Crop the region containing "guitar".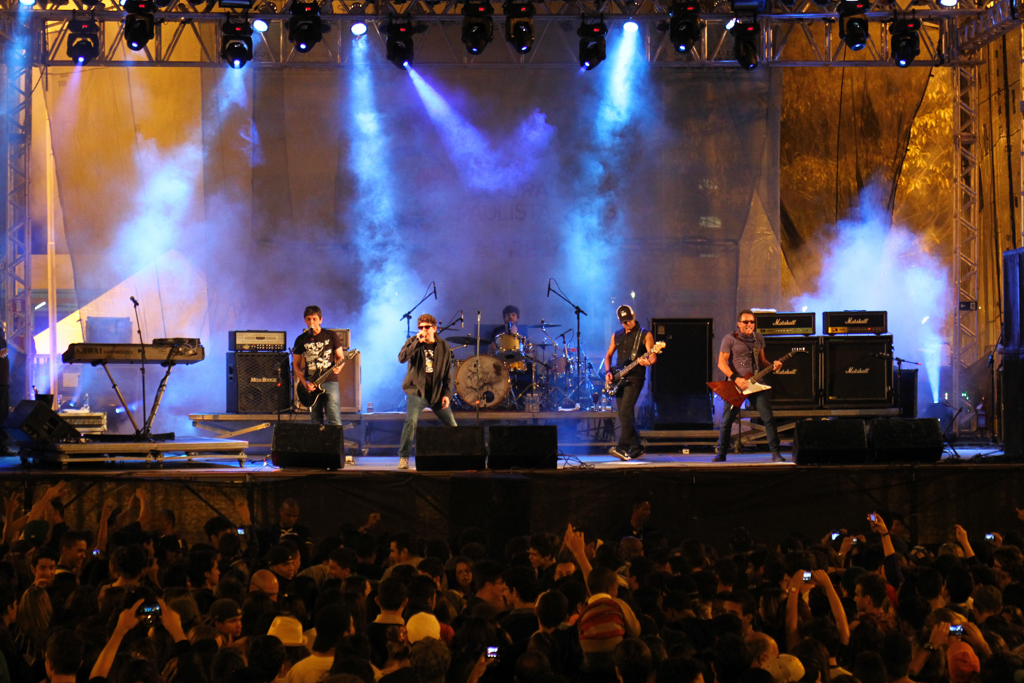
Crop region: (x1=702, y1=351, x2=814, y2=413).
